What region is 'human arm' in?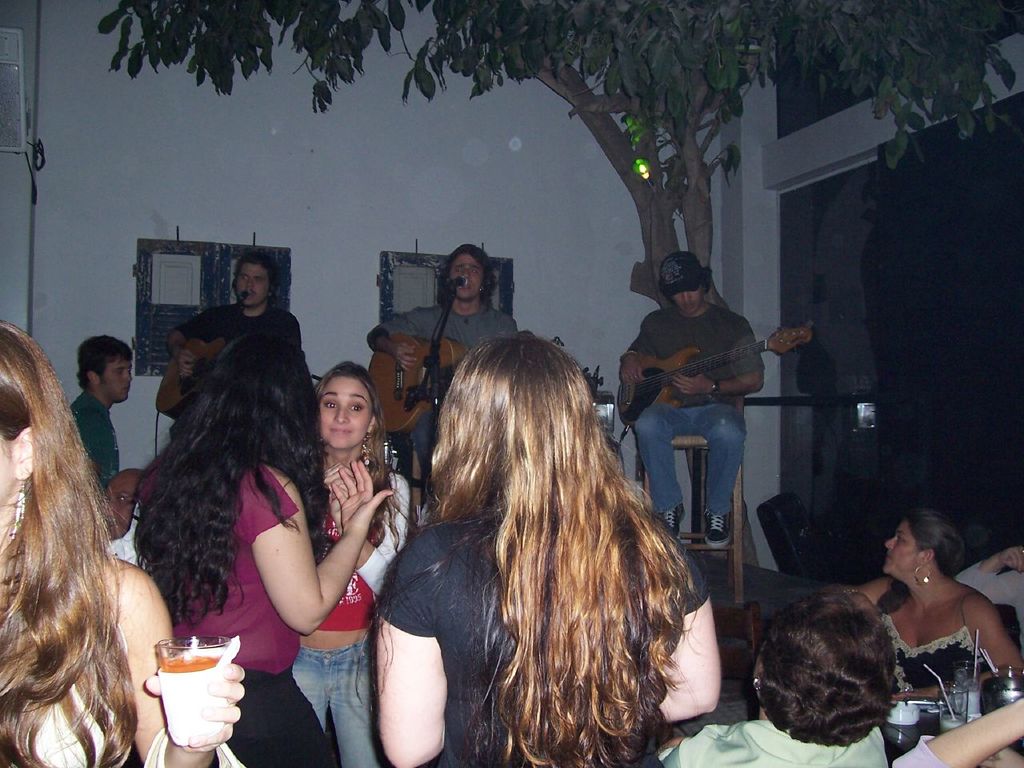
374:453:413:554.
